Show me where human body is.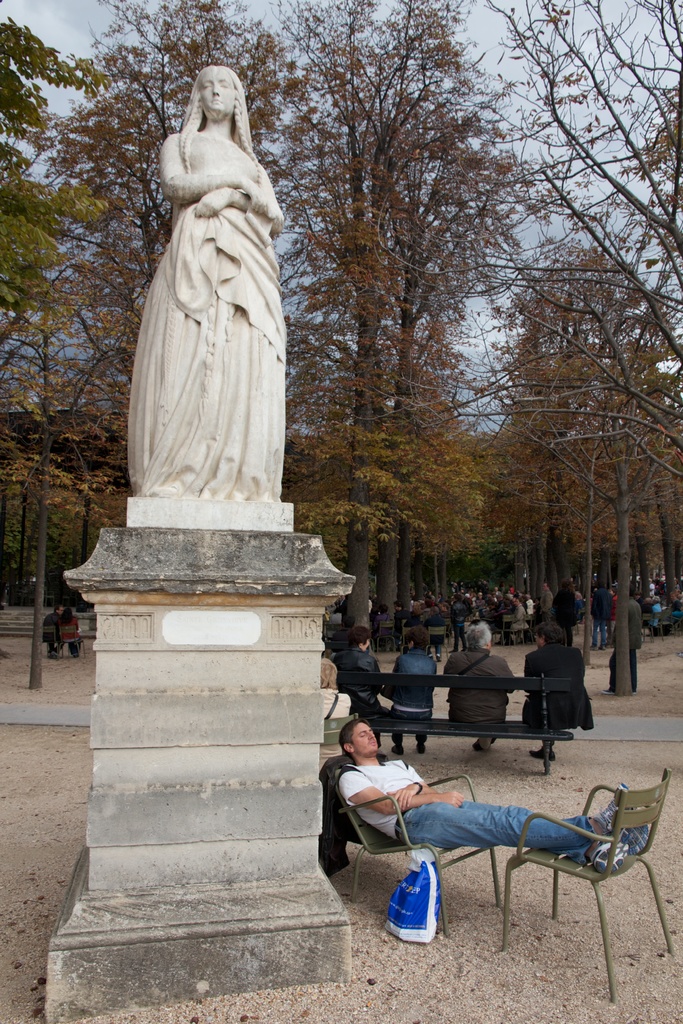
human body is at box=[333, 646, 385, 751].
